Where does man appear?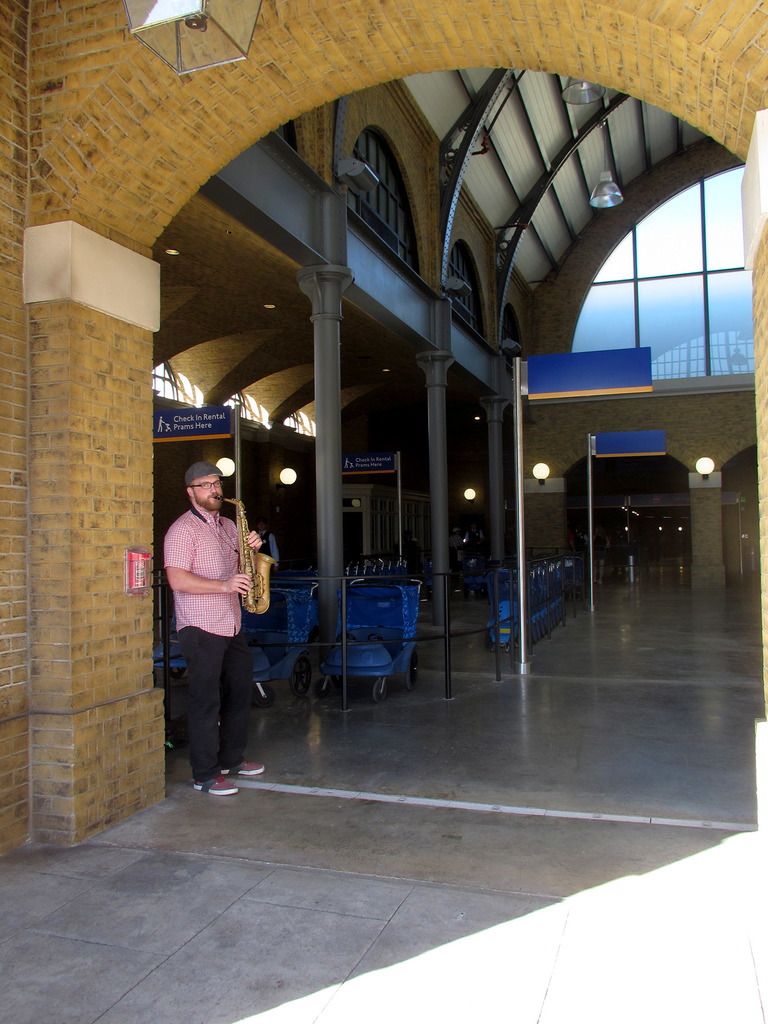
Appears at BBox(566, 522, 576, 556).
